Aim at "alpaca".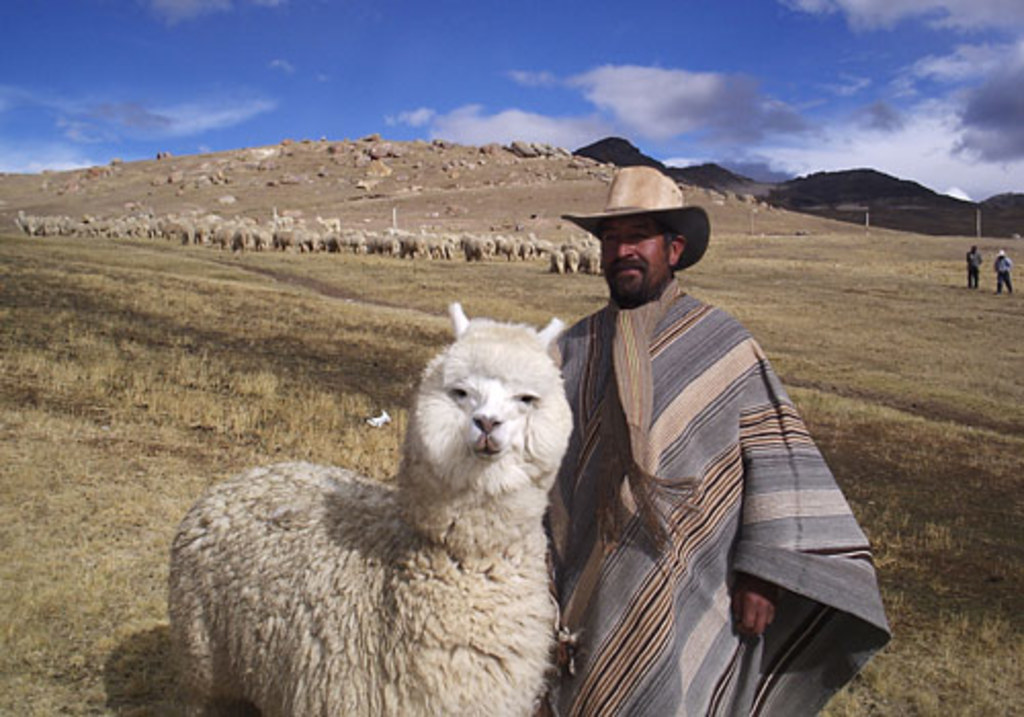
Aimed at 164, 299, 580, 715.
